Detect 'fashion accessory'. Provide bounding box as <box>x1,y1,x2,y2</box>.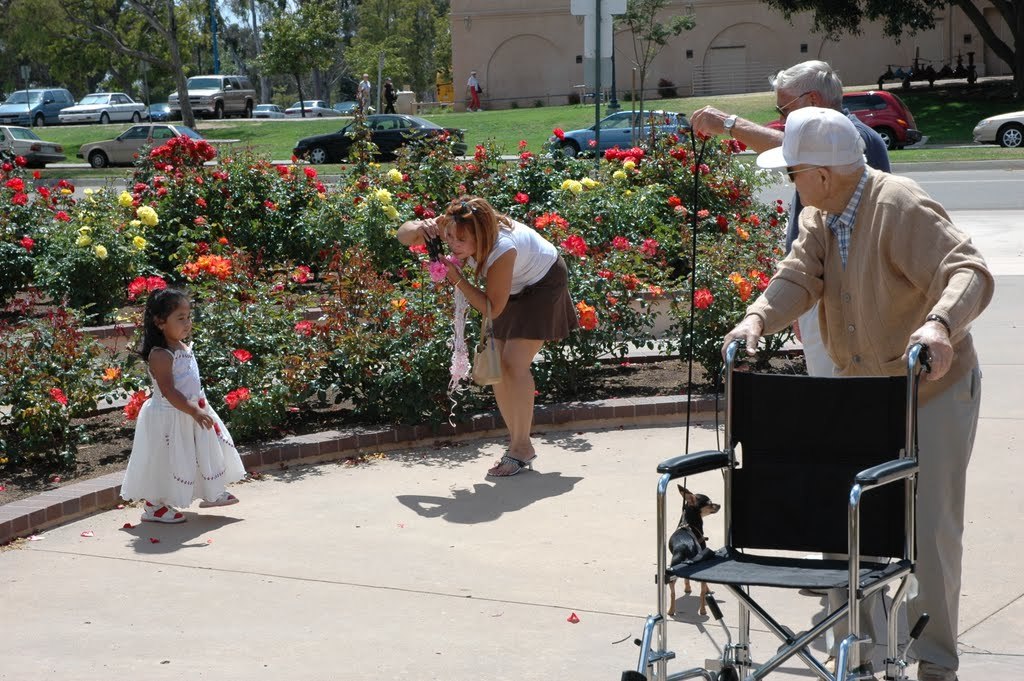
<box>920,664,957,680</box>.
